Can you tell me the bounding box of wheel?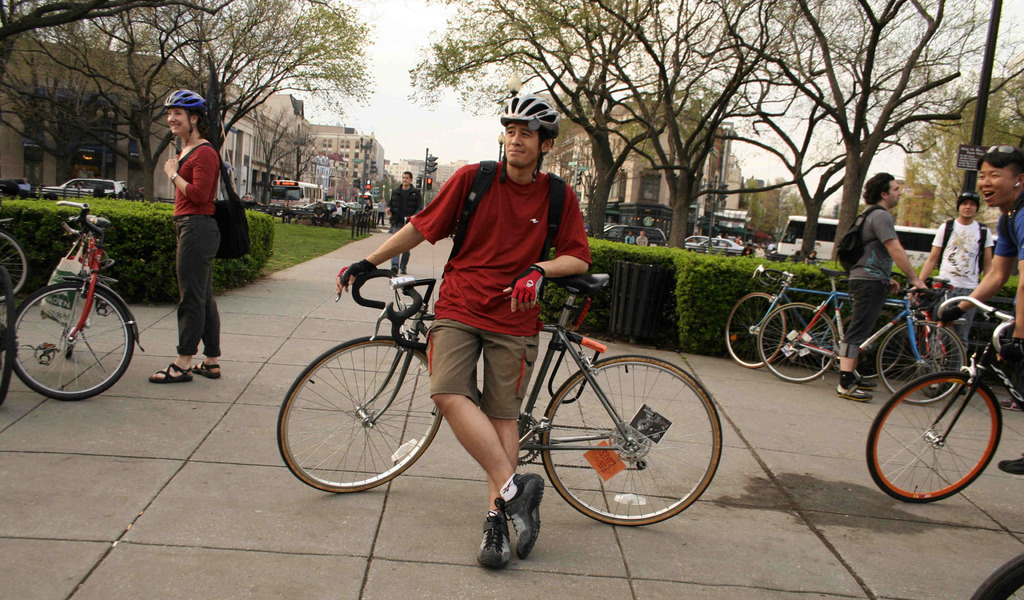
{"x1": 10, "y1": 280, "x2": 136, "y2": 403}.
